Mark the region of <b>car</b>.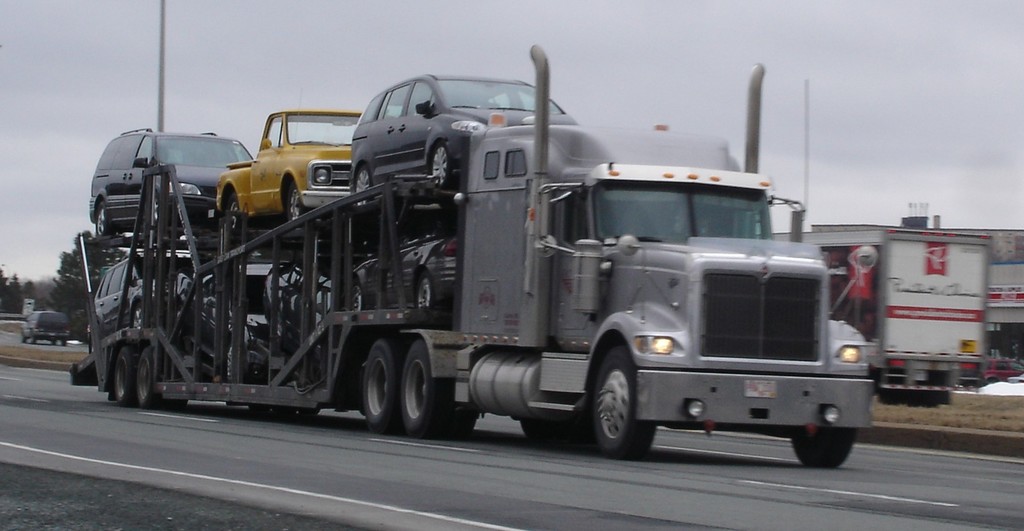
Region: x1=348, y1=74, x2=568, y2=193.
